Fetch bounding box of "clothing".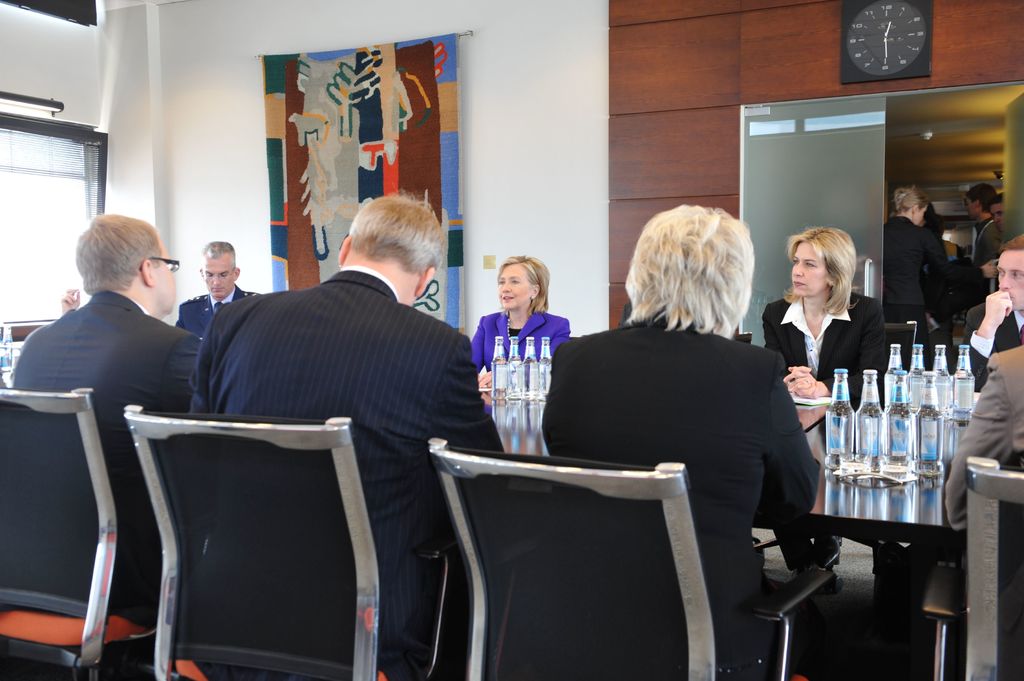
Bbox: <region>468, 307, 569, 375</region>.
